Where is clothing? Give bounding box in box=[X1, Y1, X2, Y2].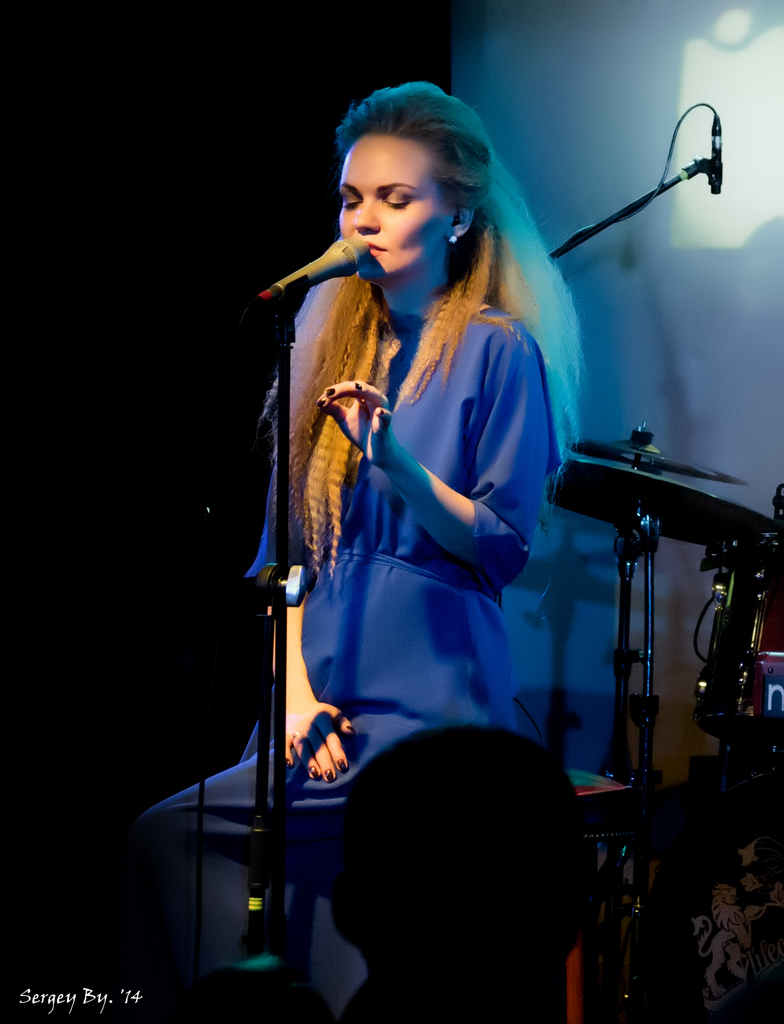
box=[260, 212, 595, 791].
